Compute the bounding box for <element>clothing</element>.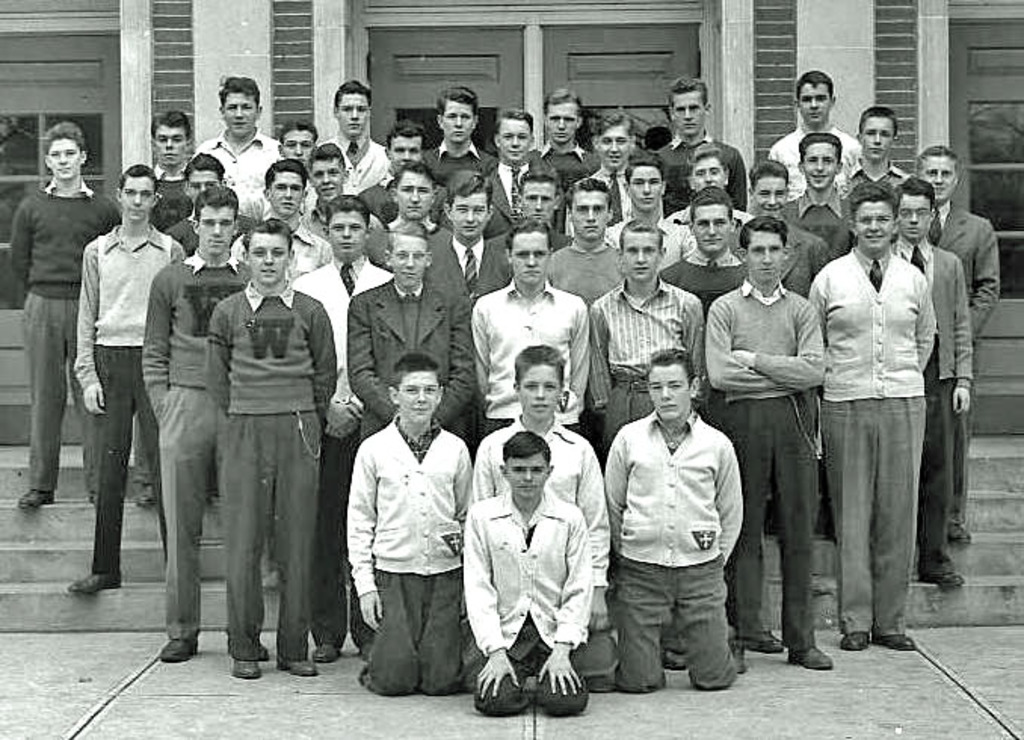
3:172:98:482.
